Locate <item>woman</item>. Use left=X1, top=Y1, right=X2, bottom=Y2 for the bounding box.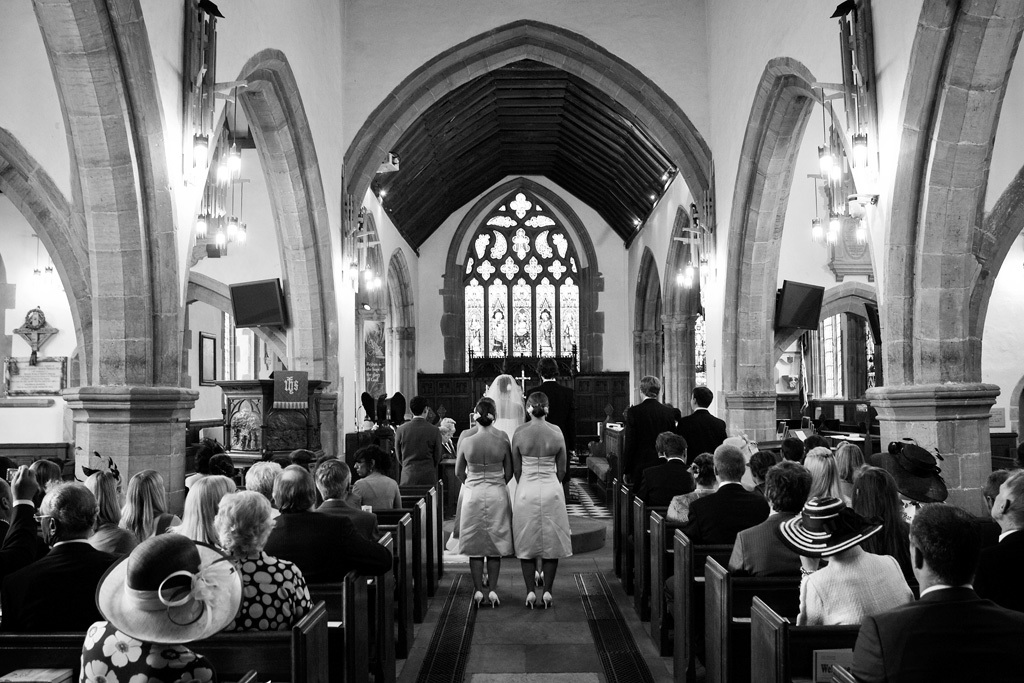
left=446, top=397, right=517, bottom=609.
